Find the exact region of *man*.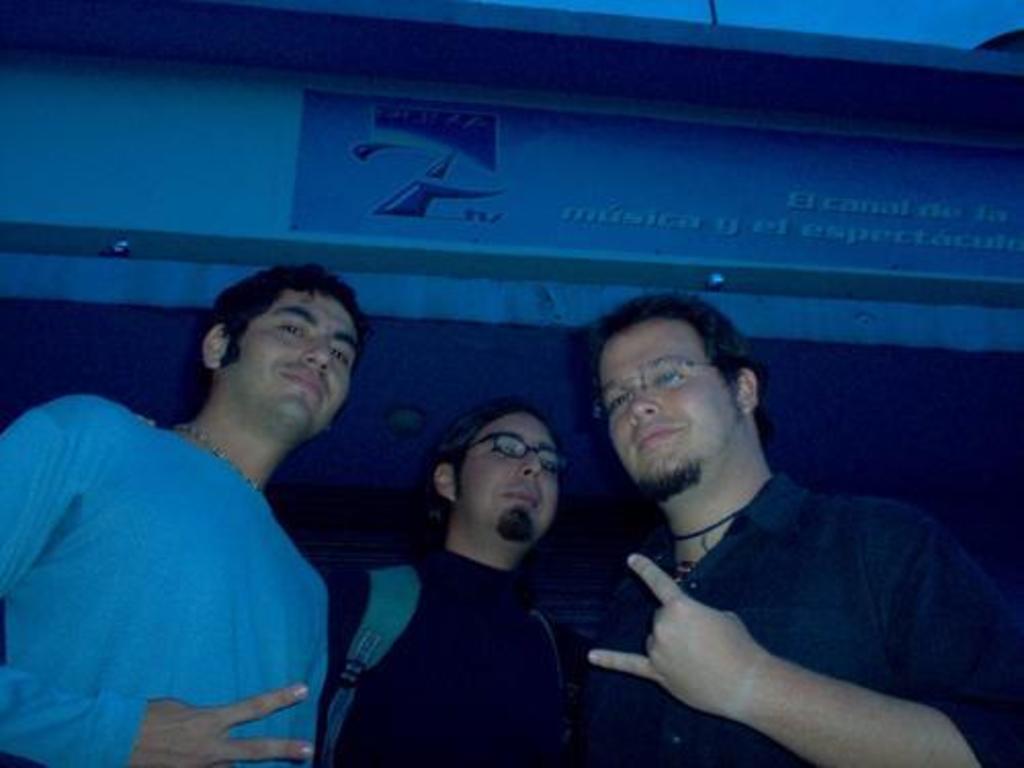
Exact region: left=578, top=291, right=1022, bottom=766.
